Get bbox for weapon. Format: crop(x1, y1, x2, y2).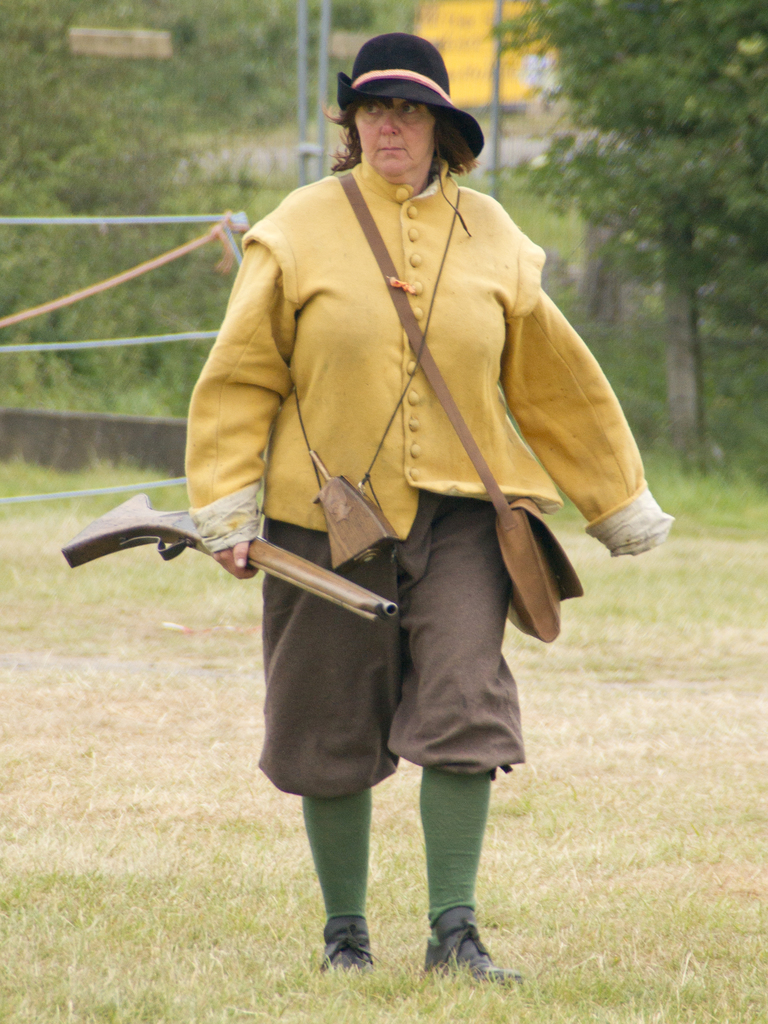
crop(58, 485, 390, 619).
